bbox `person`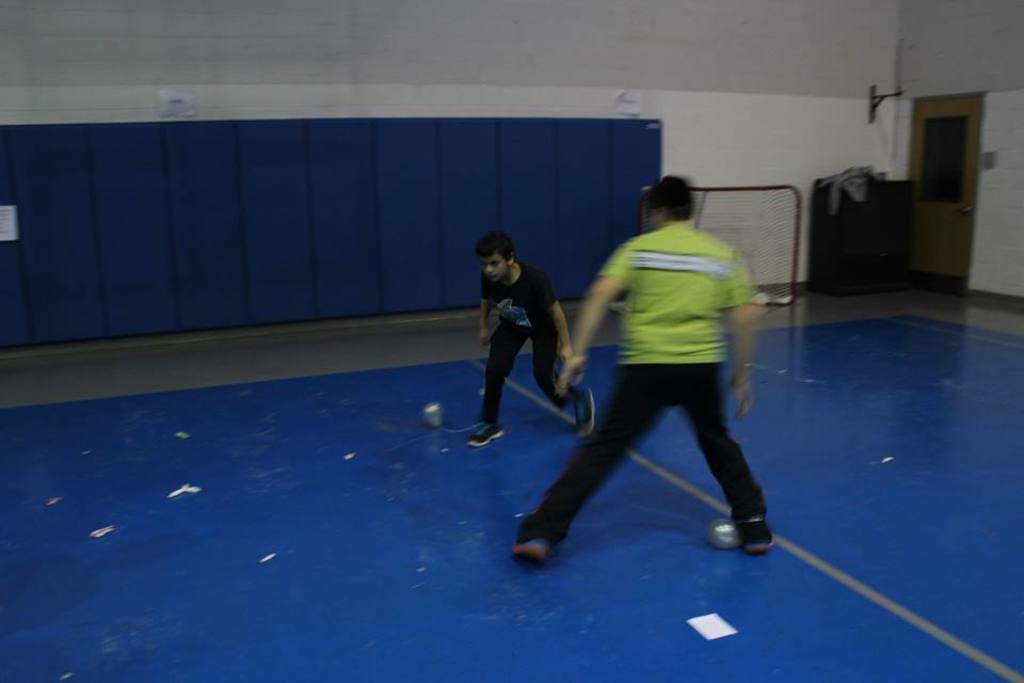
[x1=500, y1=181, x2=780, y2=563]
